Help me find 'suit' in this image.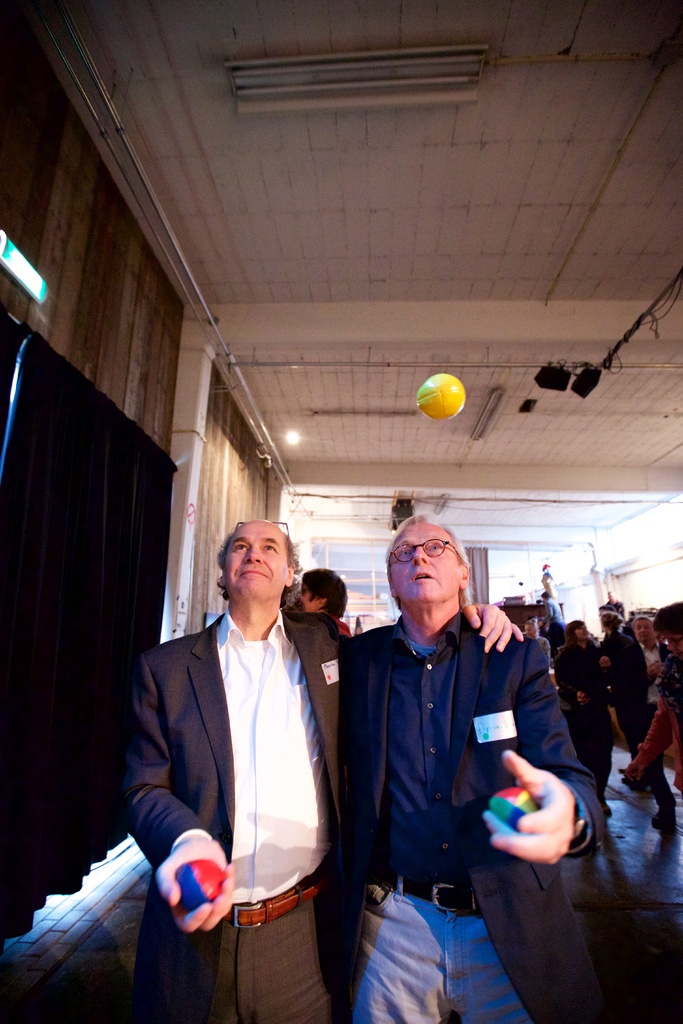
Found it: [x1=332, y1=614, x2=604, y2=1023].
